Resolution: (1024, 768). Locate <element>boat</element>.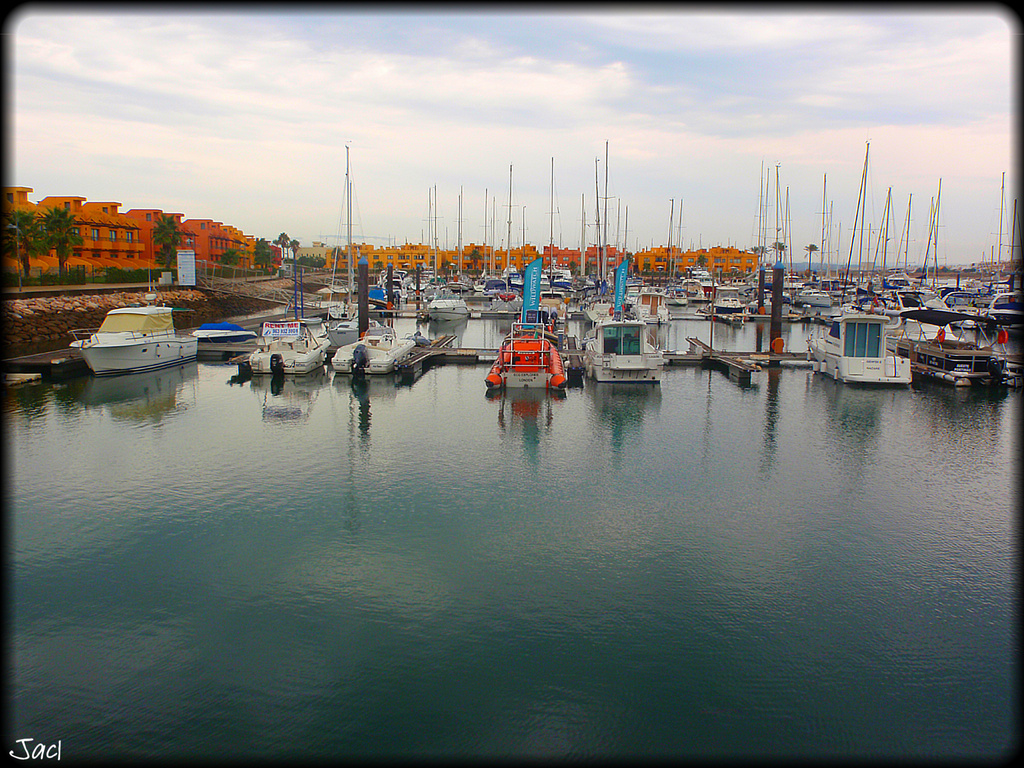
<bbox>979, 172, 1022, 300</bbox>.
